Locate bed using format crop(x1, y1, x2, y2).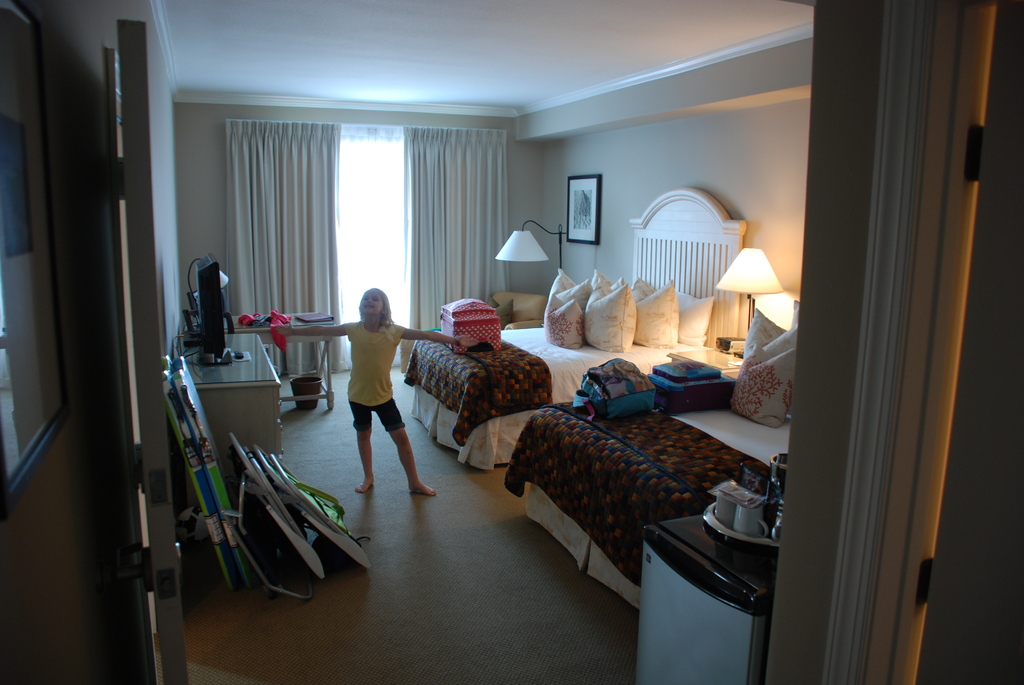
crop(399, 266, 715, 478).
